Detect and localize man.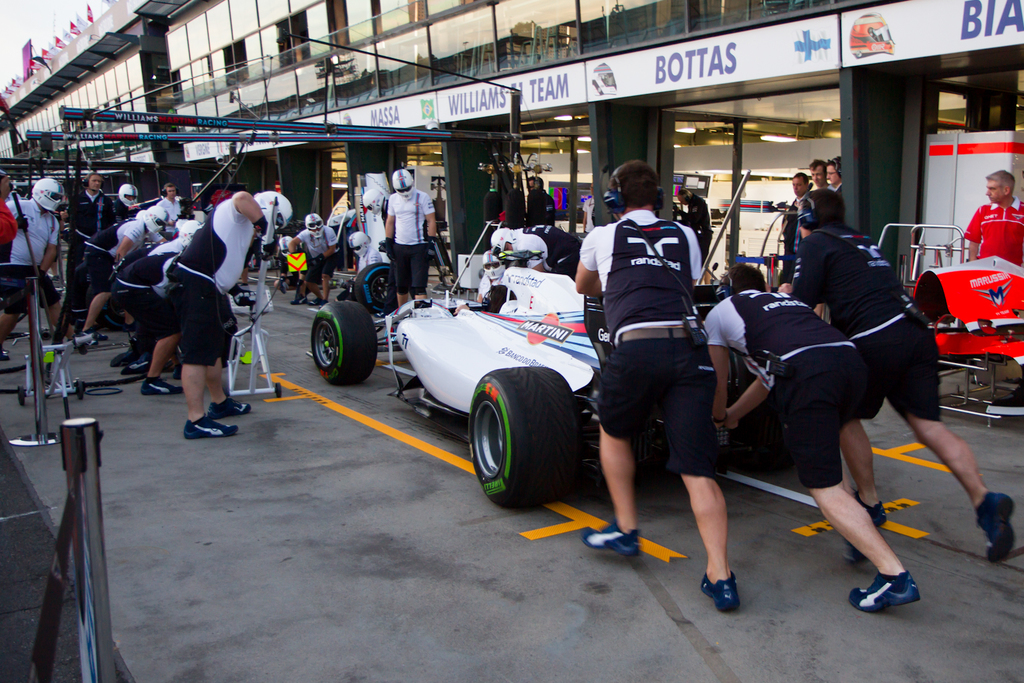
Localized at [349, 225, 387, 286].
